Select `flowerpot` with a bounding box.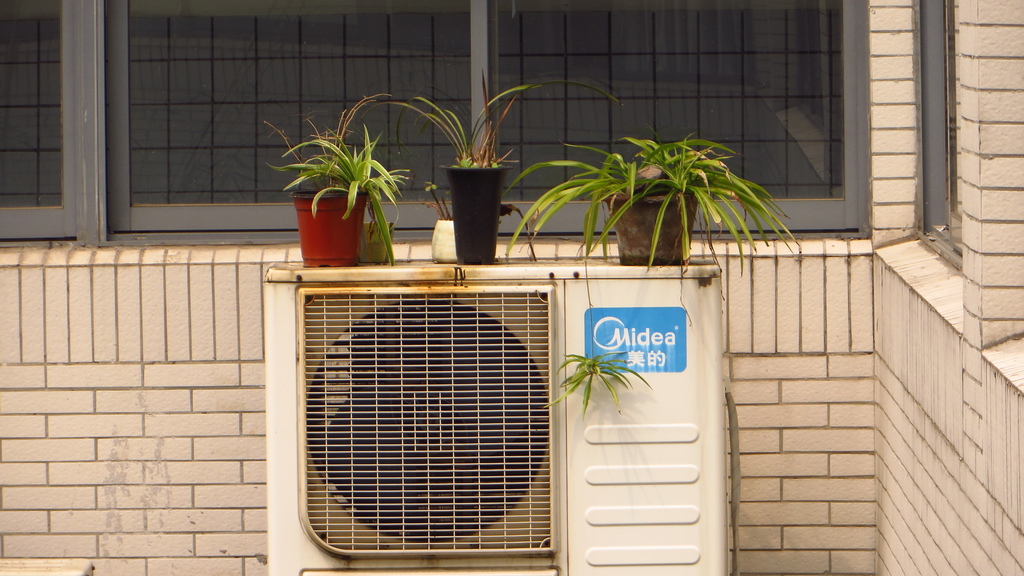
region(271, 129, 389, 268).
